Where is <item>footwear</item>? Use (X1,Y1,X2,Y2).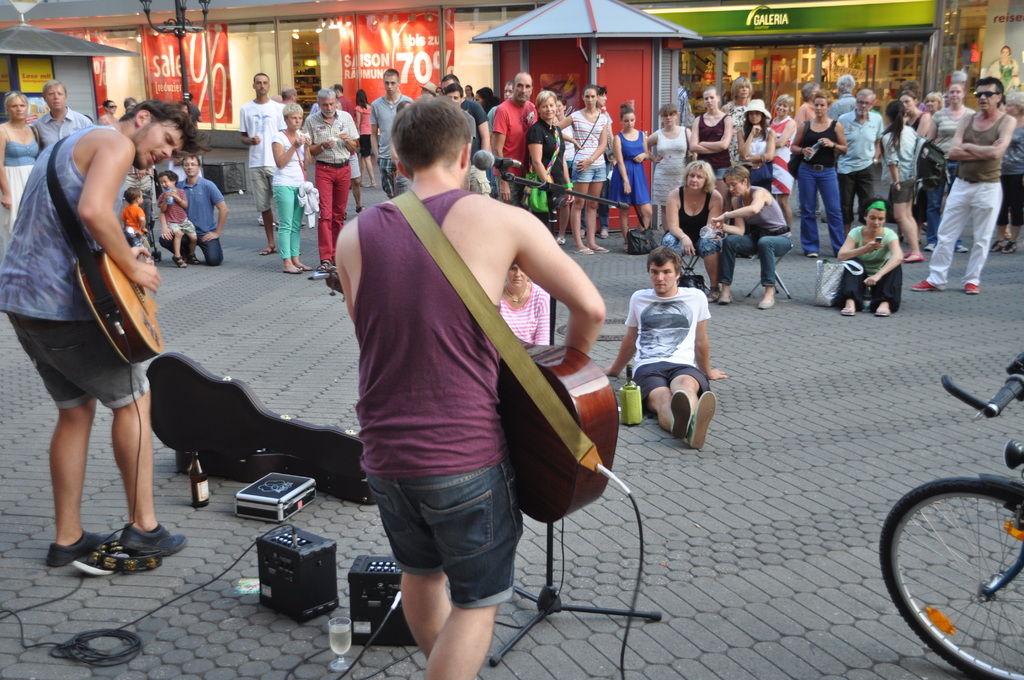
(706,287,721,303).
